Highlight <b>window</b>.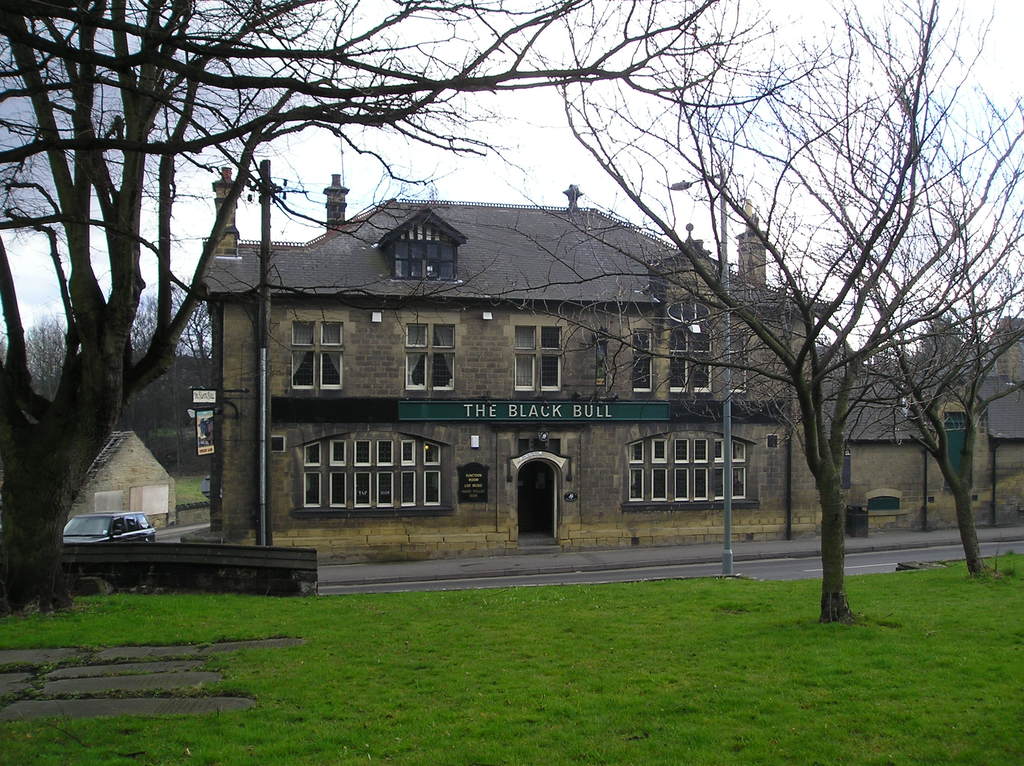
Highlighted region: 669/328/689/354.
